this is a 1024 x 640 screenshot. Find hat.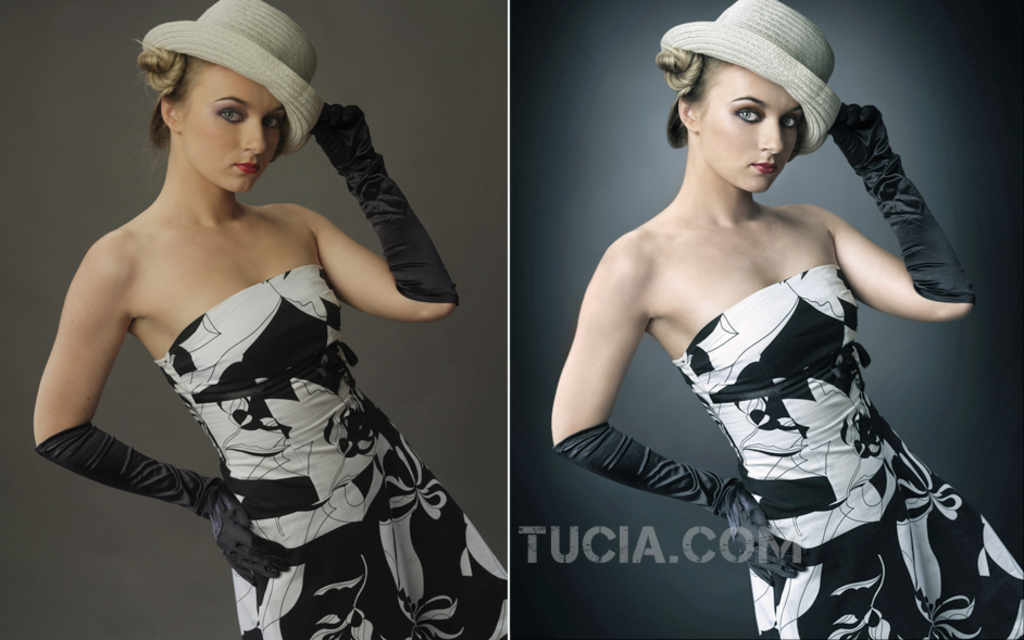
Bounding box: locate(659, 0, 845, 160).
